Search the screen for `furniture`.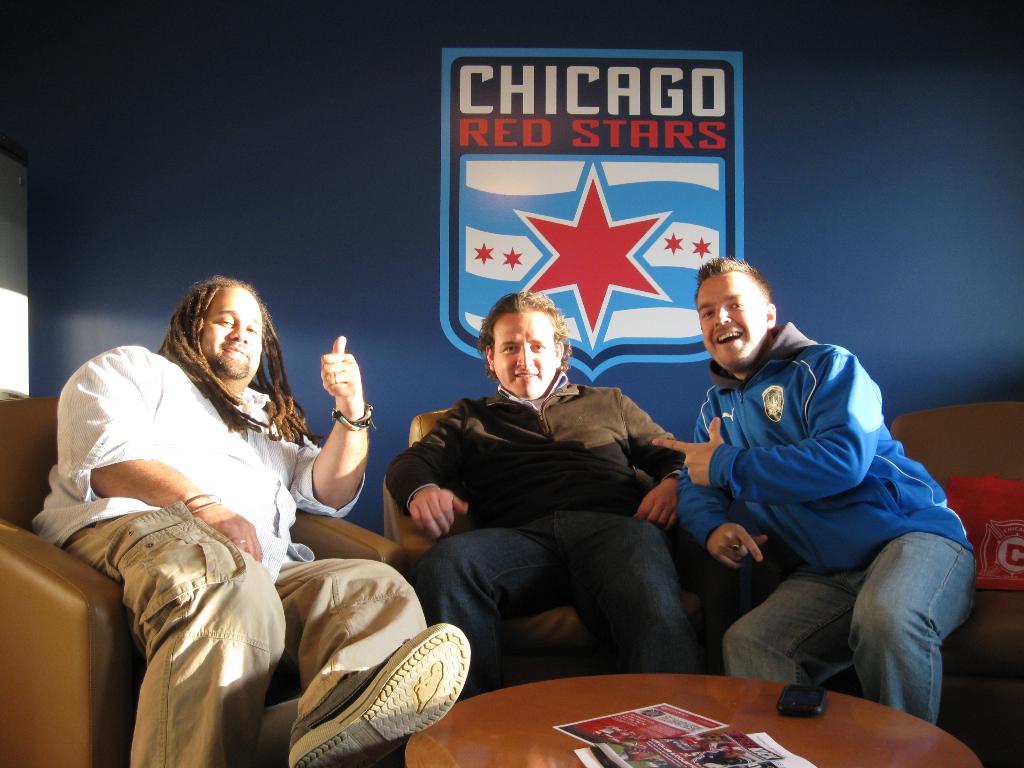
Found at locate(381, 404, 716, 658).
